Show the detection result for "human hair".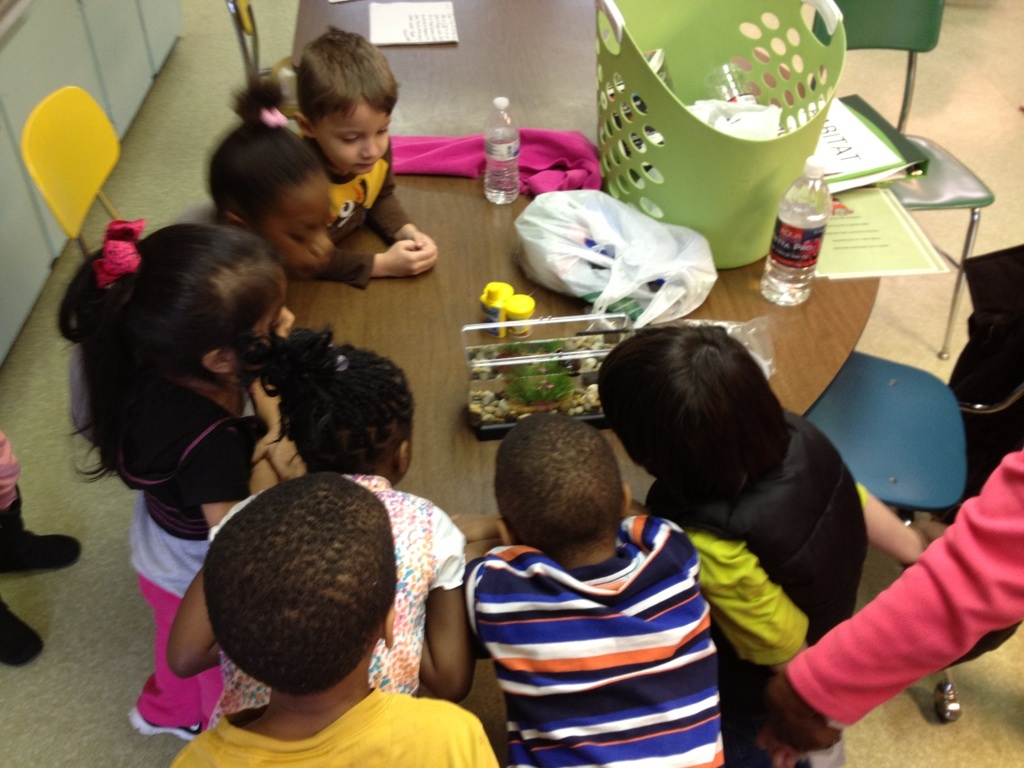
detection(203, 475, 396, 695).
